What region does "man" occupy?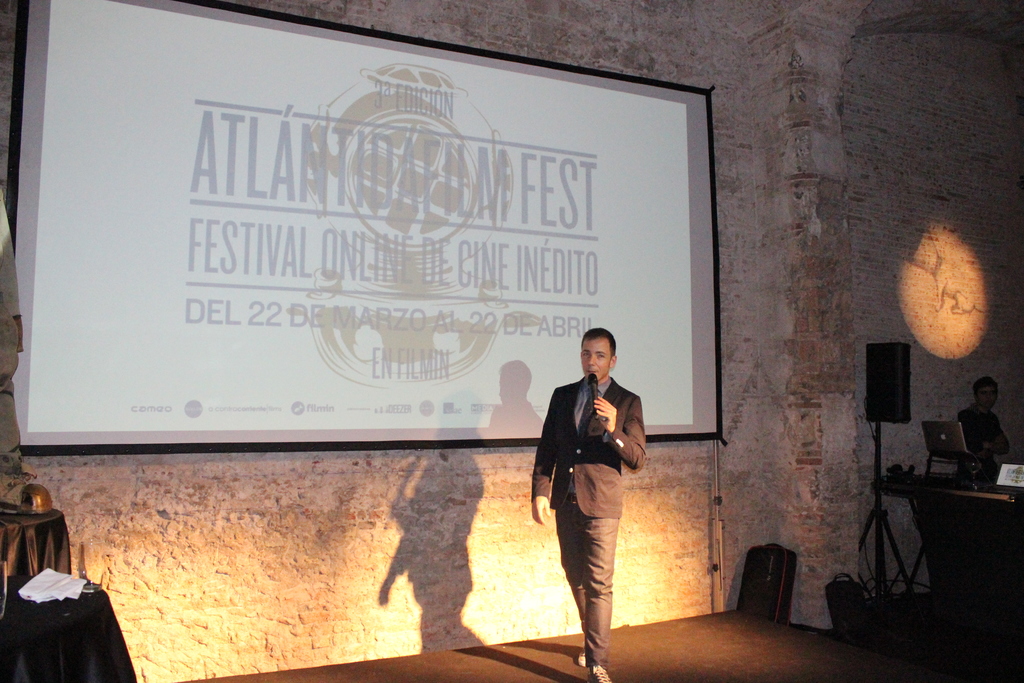
detection(952, 382, 1011, 465).
